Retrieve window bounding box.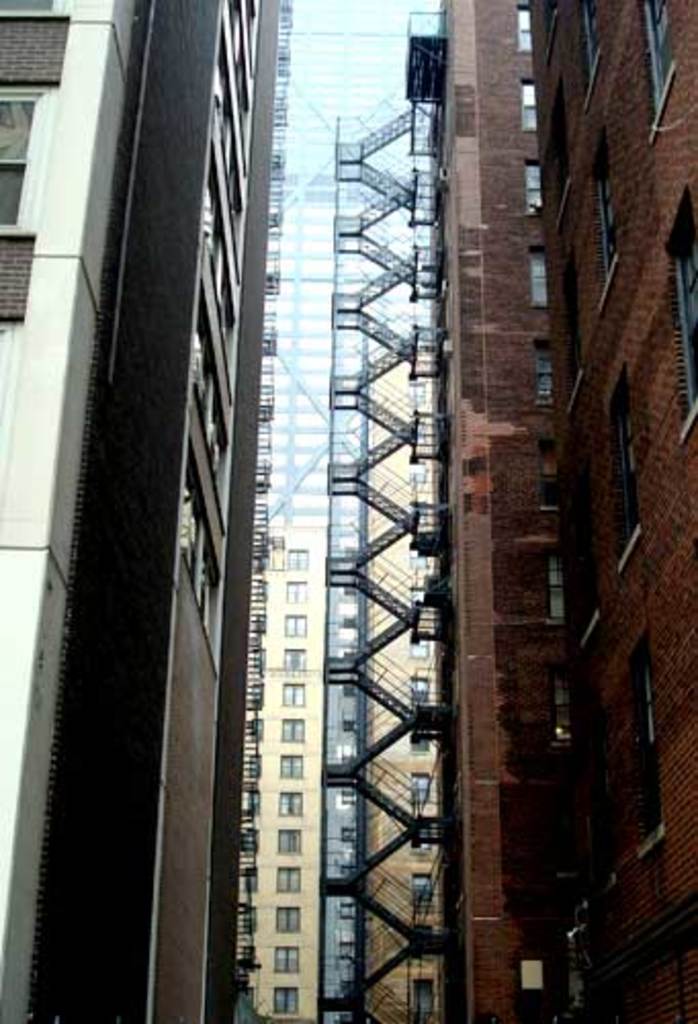
Bounding box: box(0, 82, 47, 244).
